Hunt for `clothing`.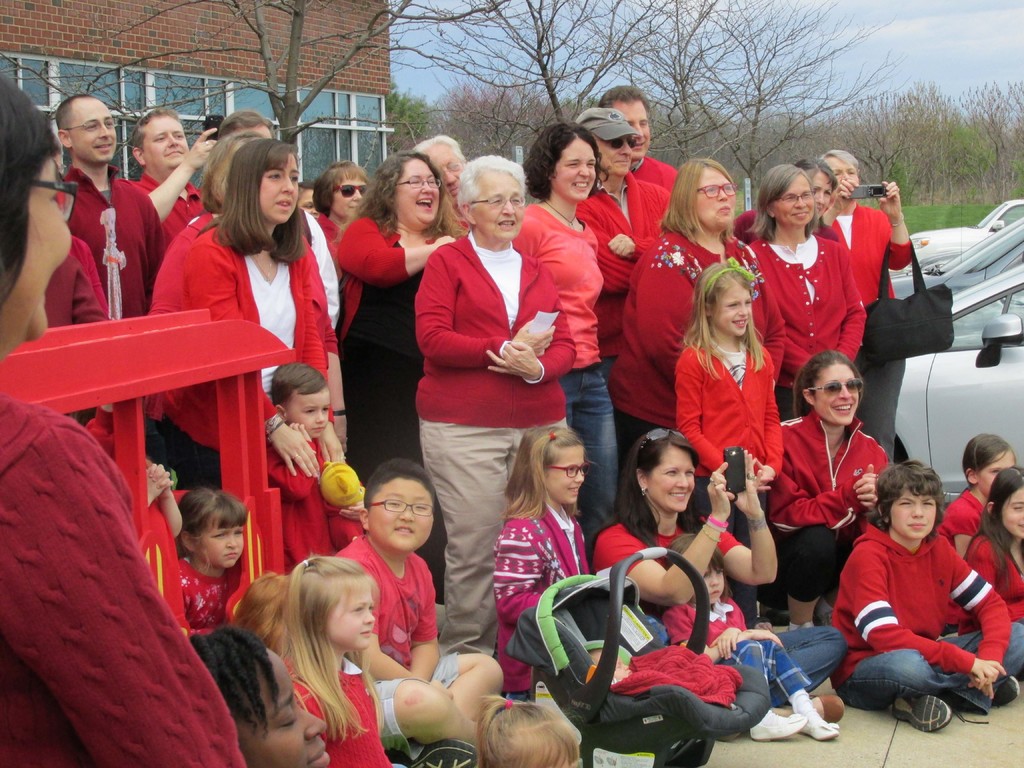
Hunted down at x1=292 y1=661 x2=397 y2=767.
